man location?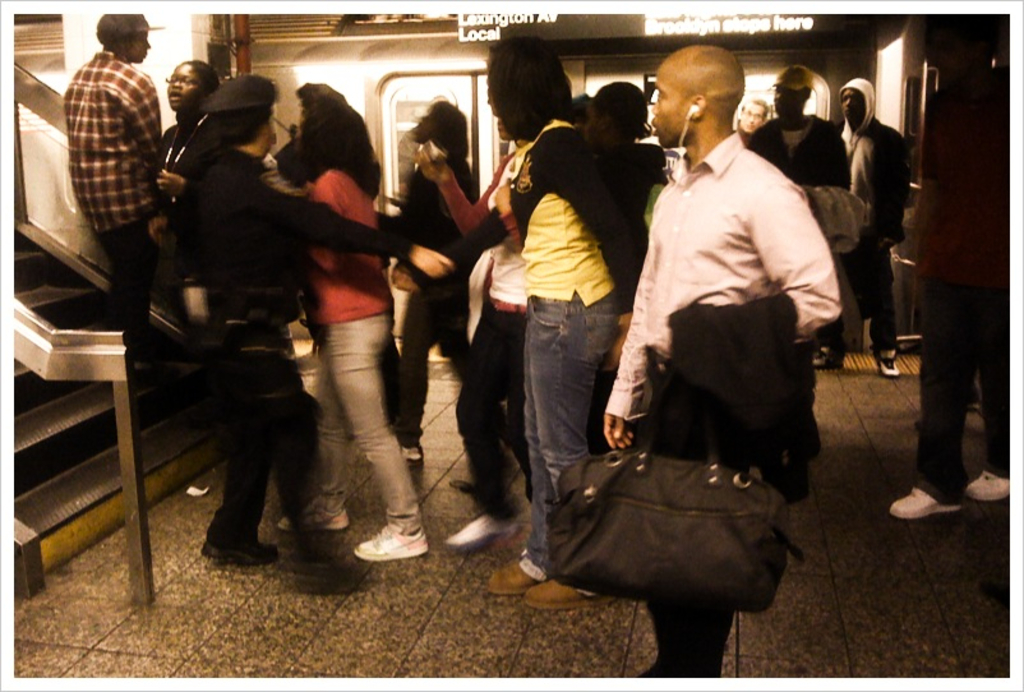
box(194, 73, 452, 598)
